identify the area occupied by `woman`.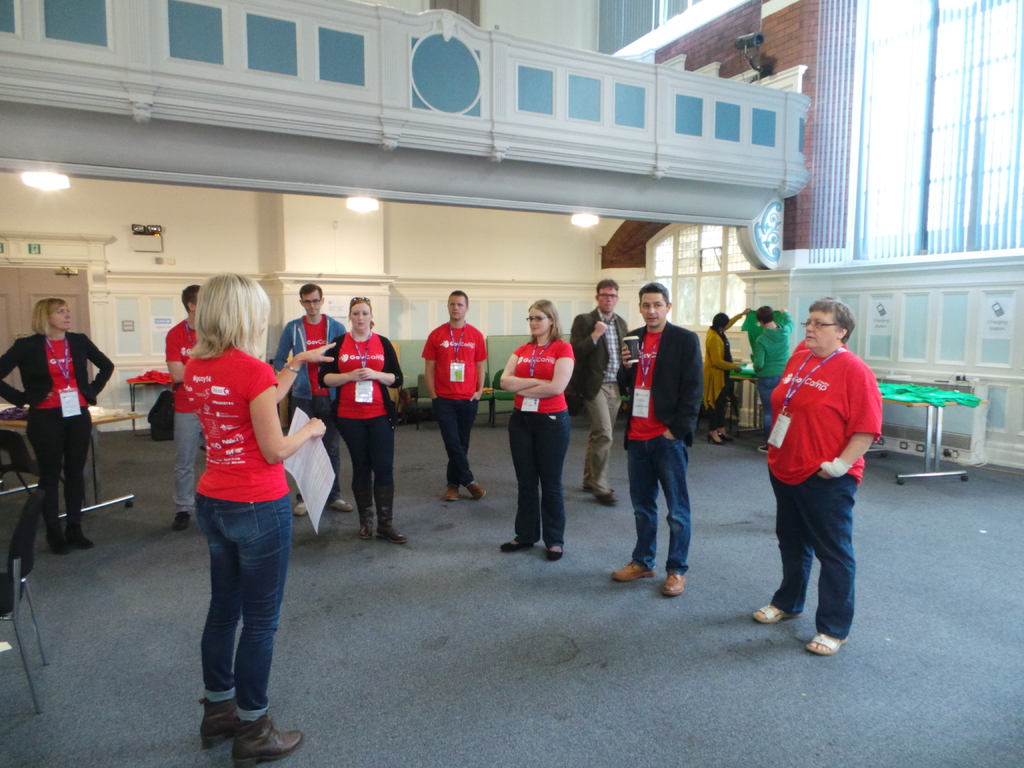
Area: locate(703, 311, 753, 442).
